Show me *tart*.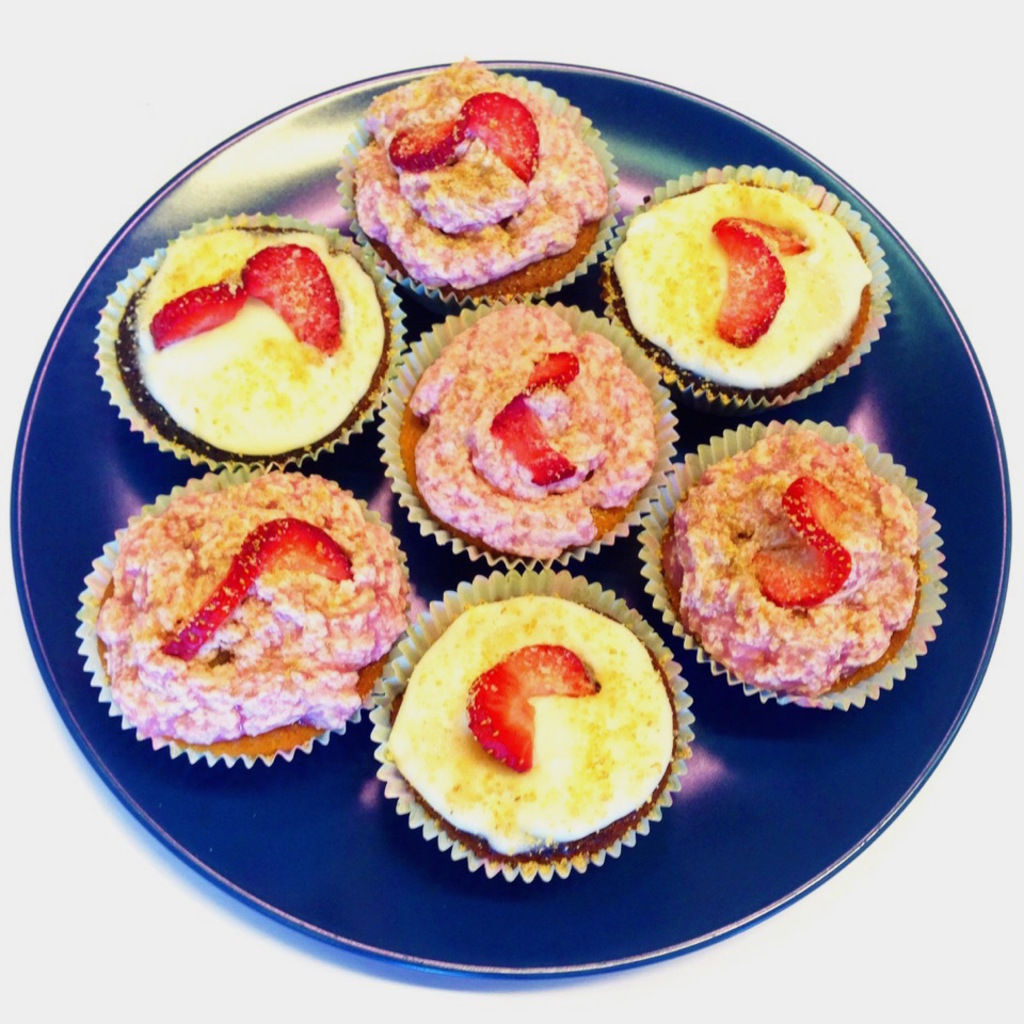
*tart* is here: (391, 592, 677, 862).
